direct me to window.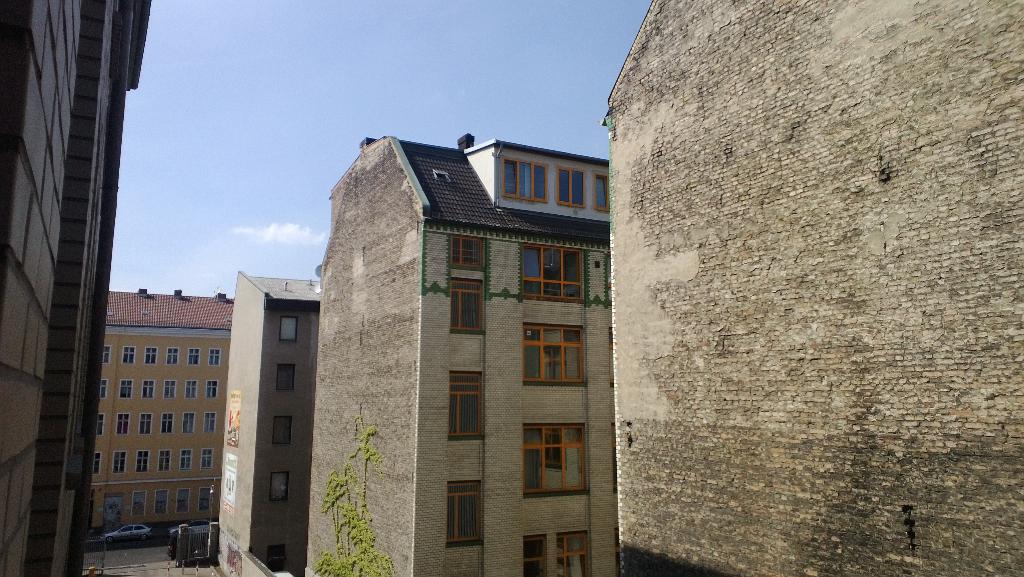
Direction: (x1=177, y1=487, x2=189, y2=515).
